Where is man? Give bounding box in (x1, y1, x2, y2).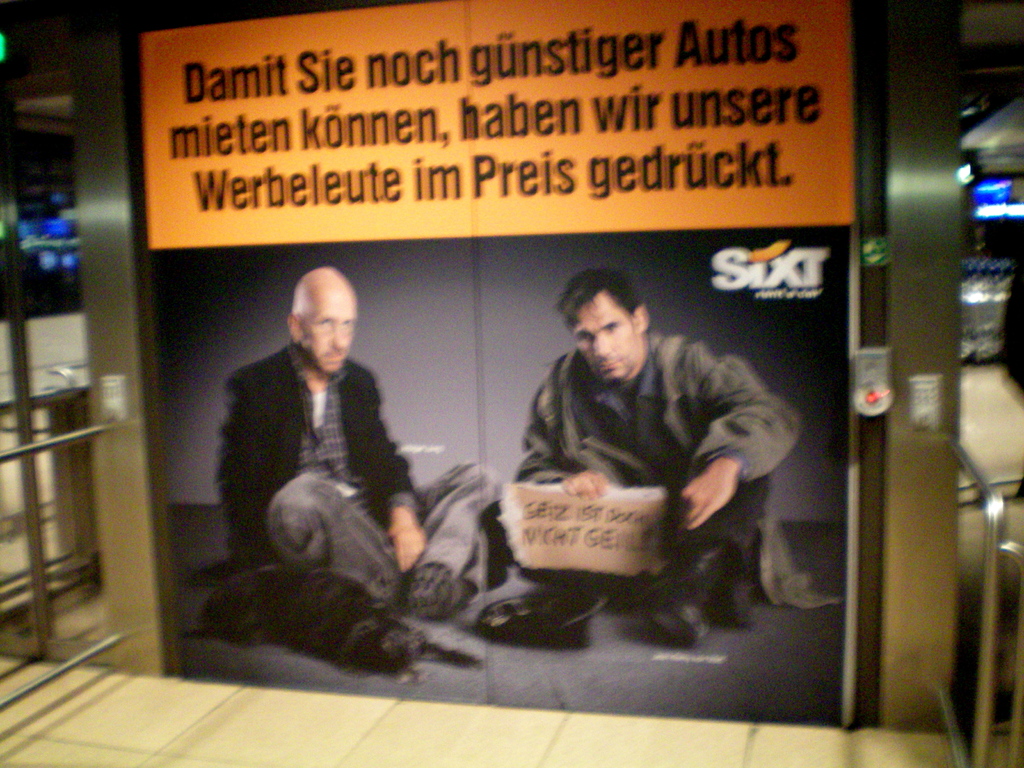
(205, 279, 449, 658).
